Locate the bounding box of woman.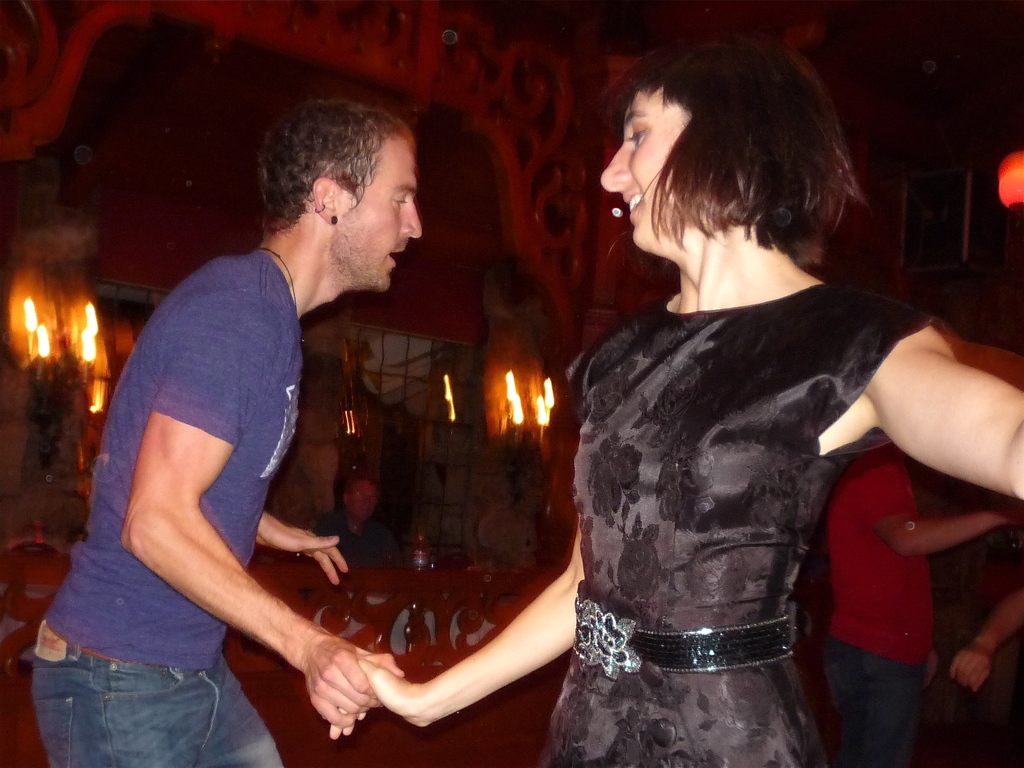
Bounding box: box=[333, 38, 1023, 767].
